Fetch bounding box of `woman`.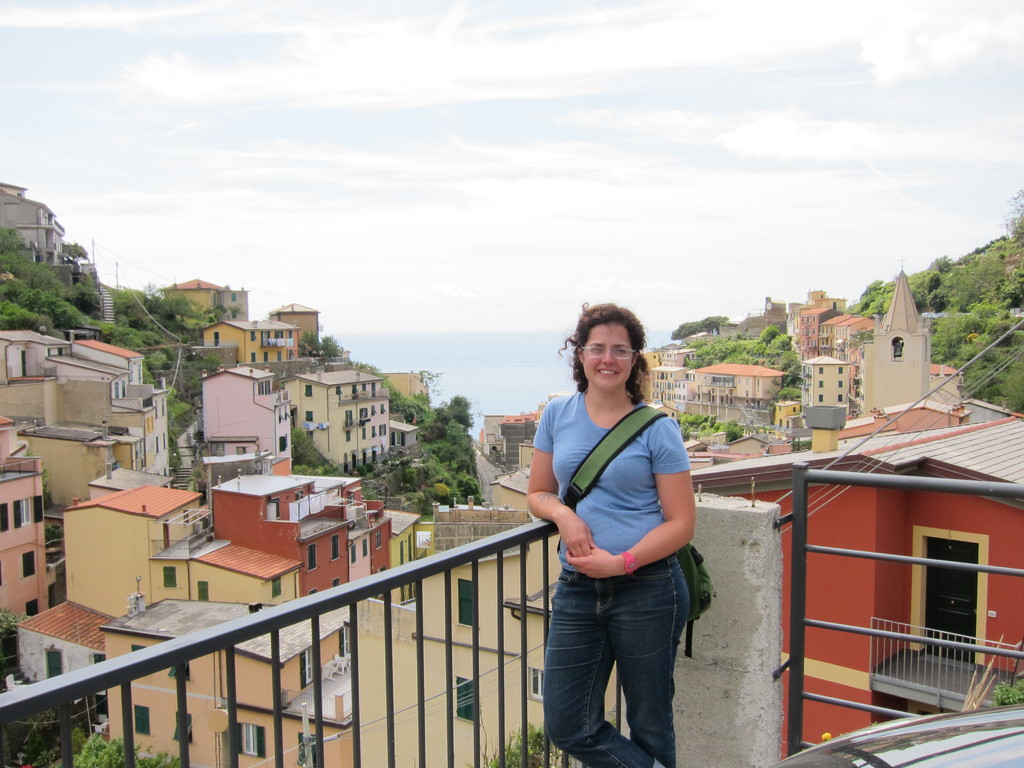
Bbox: region(516, 301, 719, 767).
